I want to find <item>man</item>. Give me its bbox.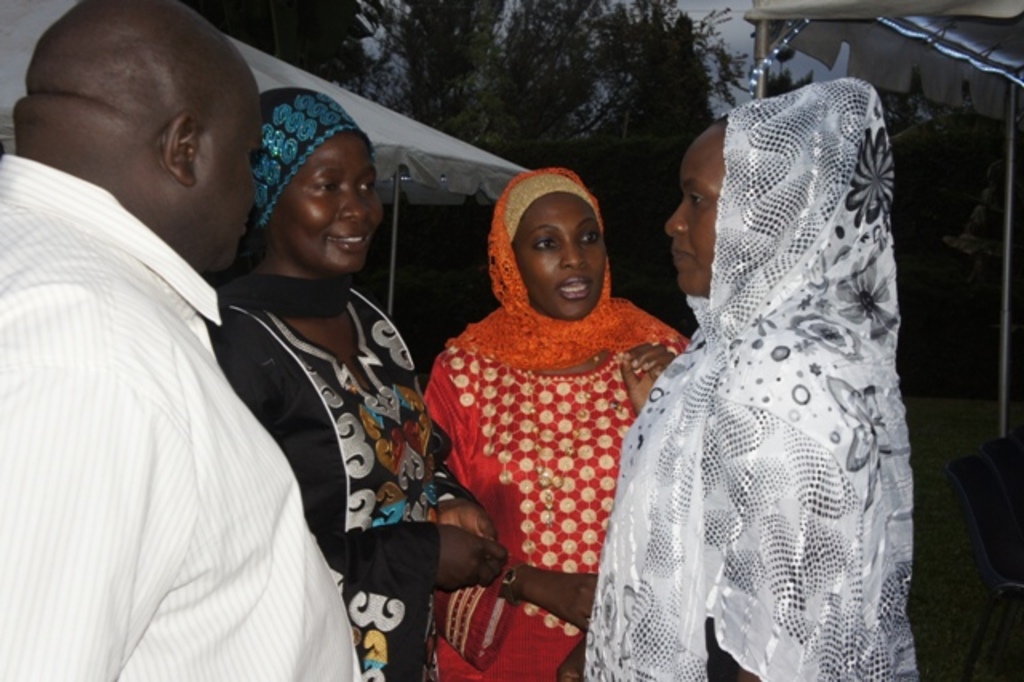
(left=43, top=48, right=450, bottom=677).
